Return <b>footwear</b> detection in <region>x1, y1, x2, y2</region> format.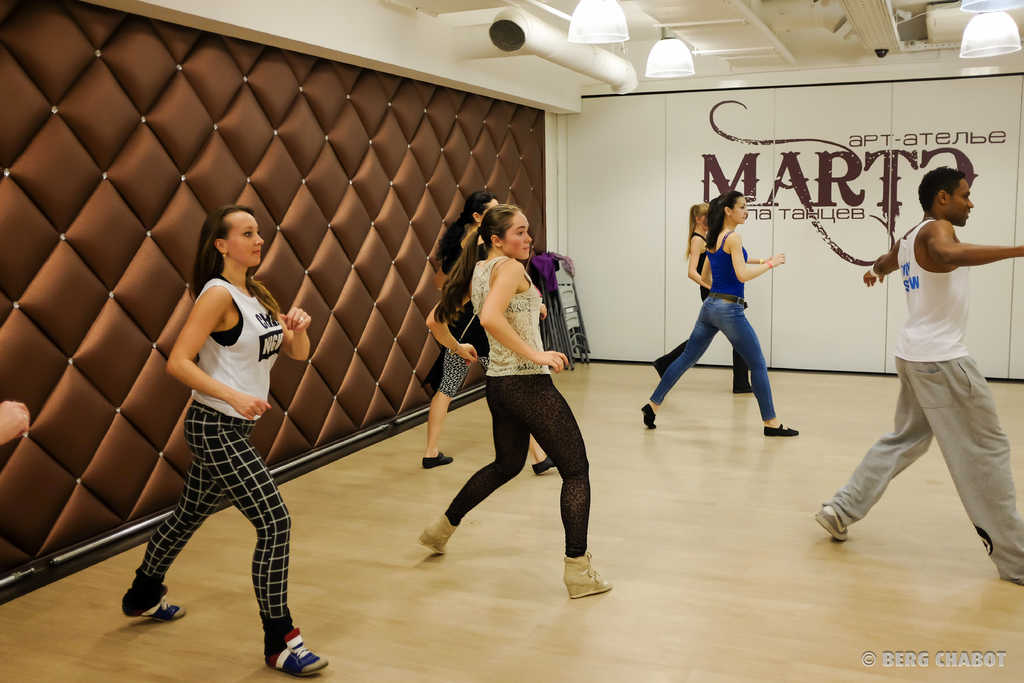
<region>643, 404, 654, 429</region>.
